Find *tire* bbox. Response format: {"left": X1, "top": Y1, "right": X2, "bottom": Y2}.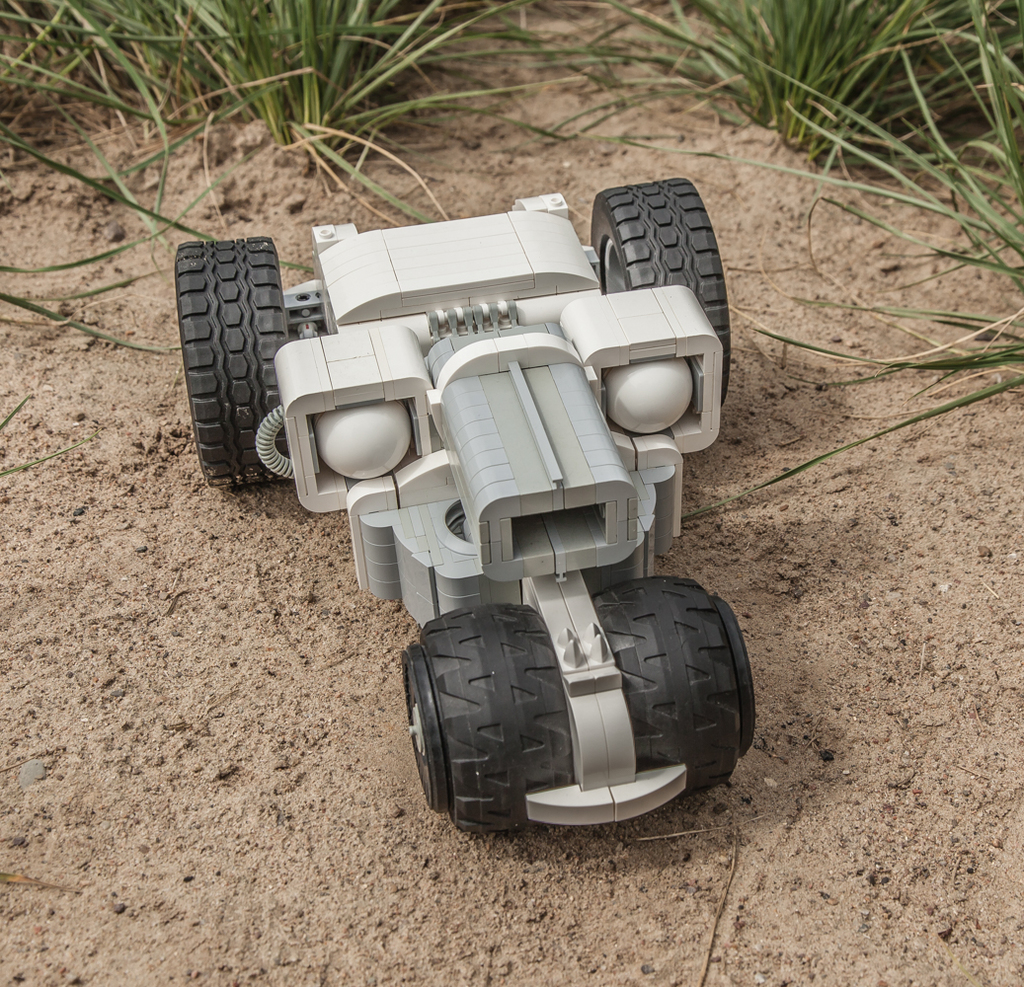
{"left": 176, "top": 232, "right": 293, "bottom": 492}.
